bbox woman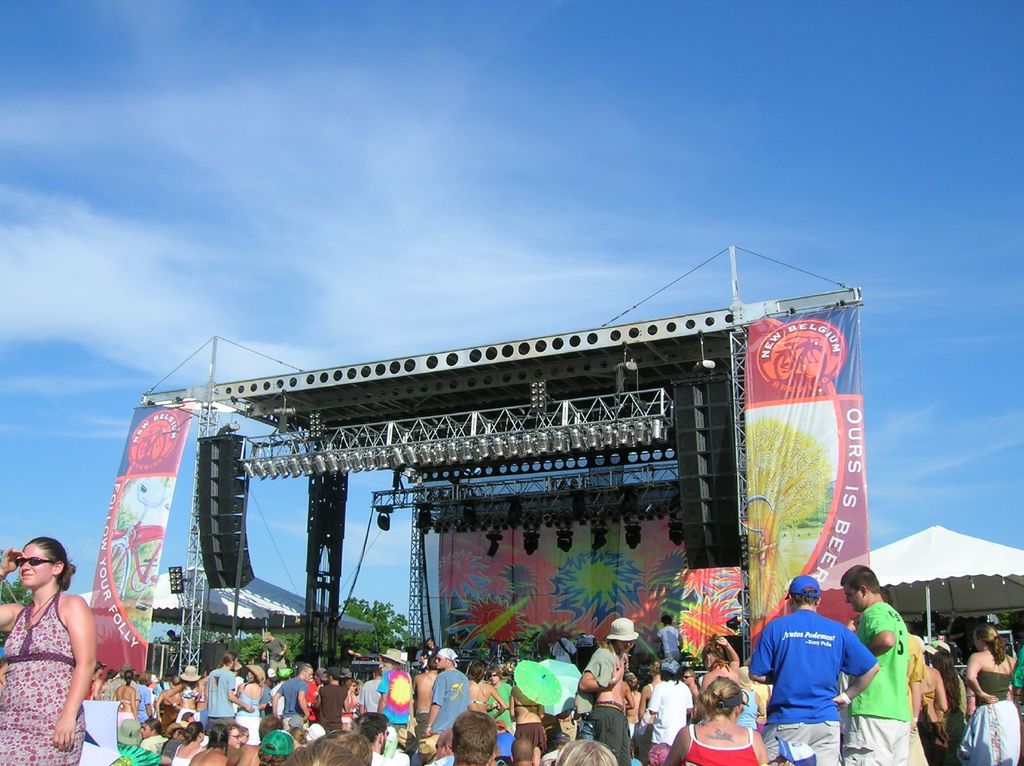
BBox(253, 735, 292, 765)
